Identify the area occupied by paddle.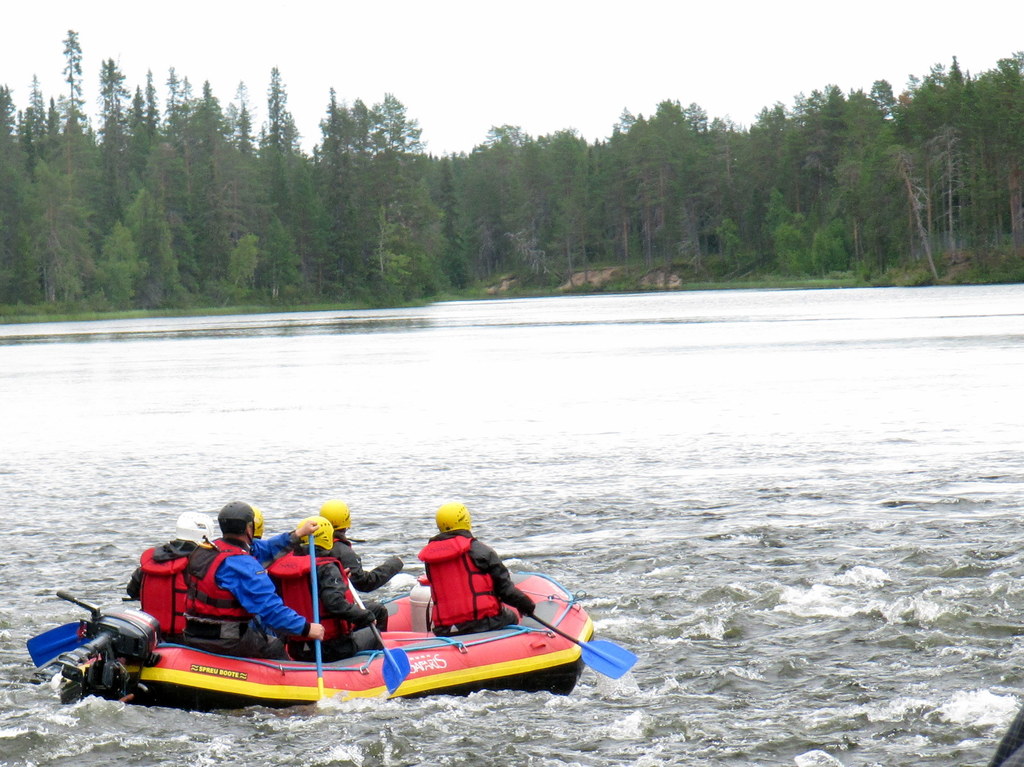
Area: {"x1": 528, "y1": 608, "x2": 643, "y2": 678}.
